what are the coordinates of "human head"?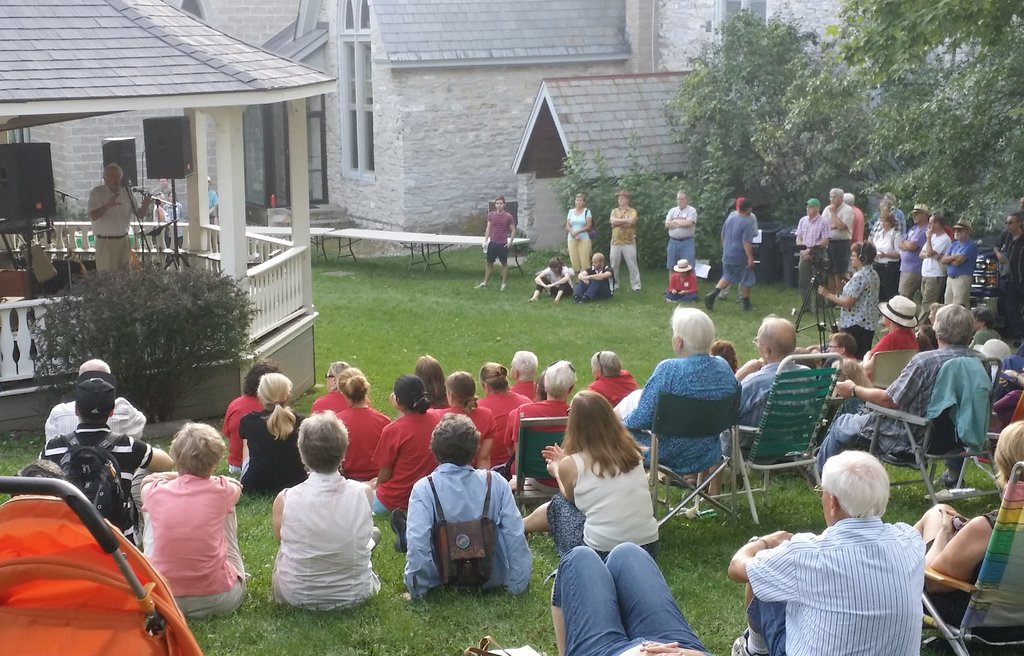
region(154, 177, 170, 189).
